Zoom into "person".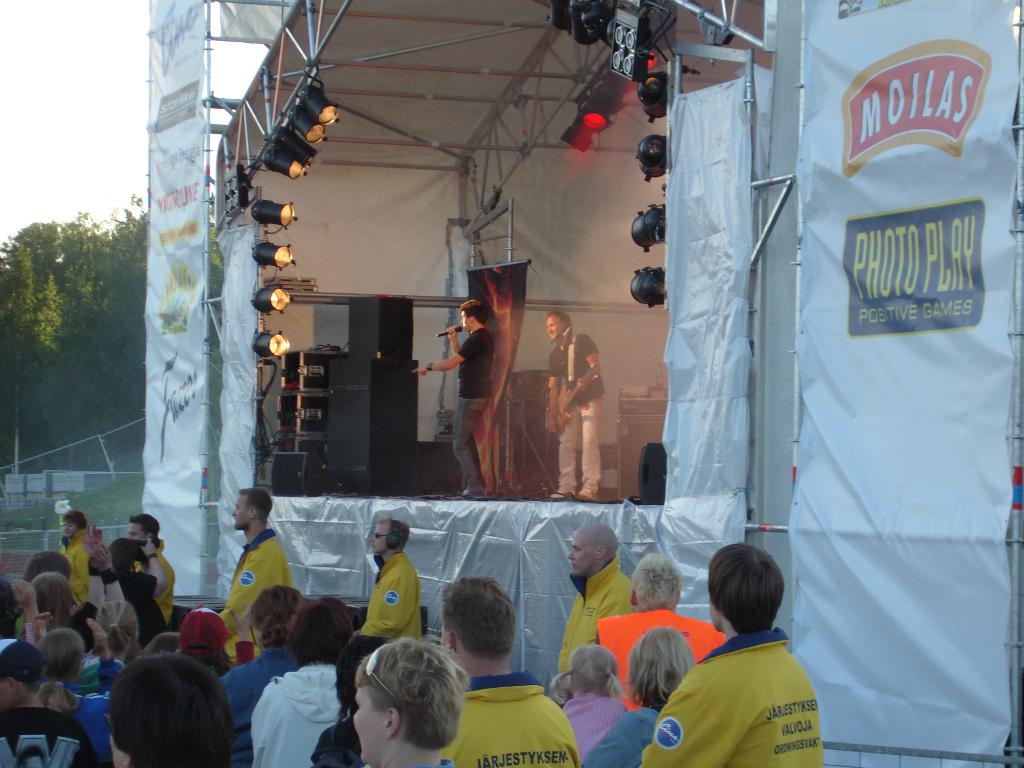
Zoom target: BBox(353, 641, 465, 767).
